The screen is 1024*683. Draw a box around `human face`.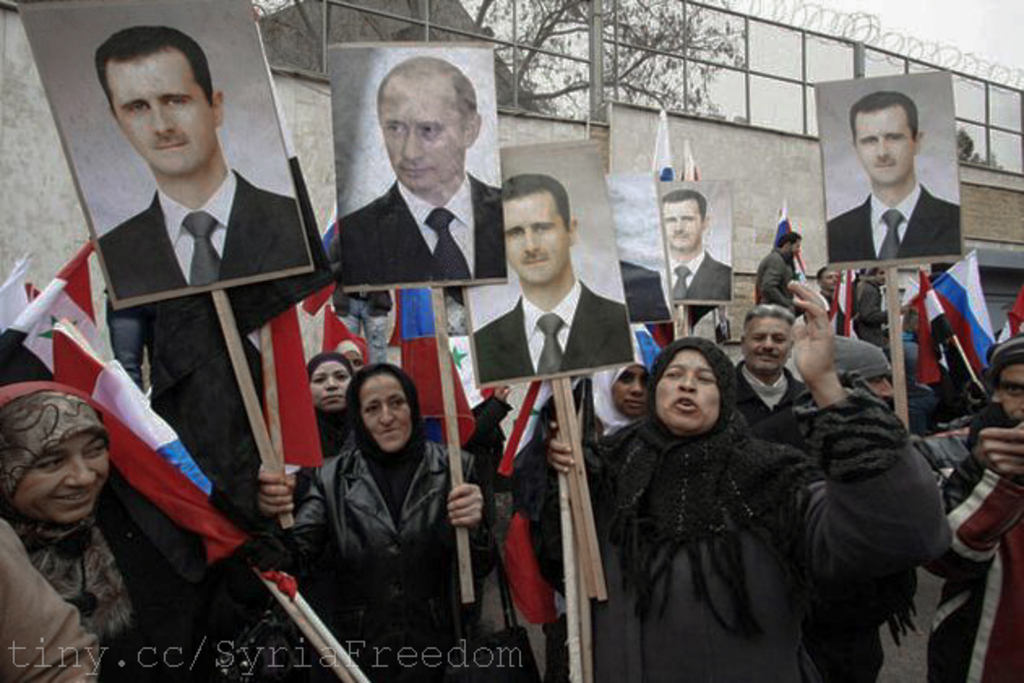
<box>852,112,912,180</box>.
